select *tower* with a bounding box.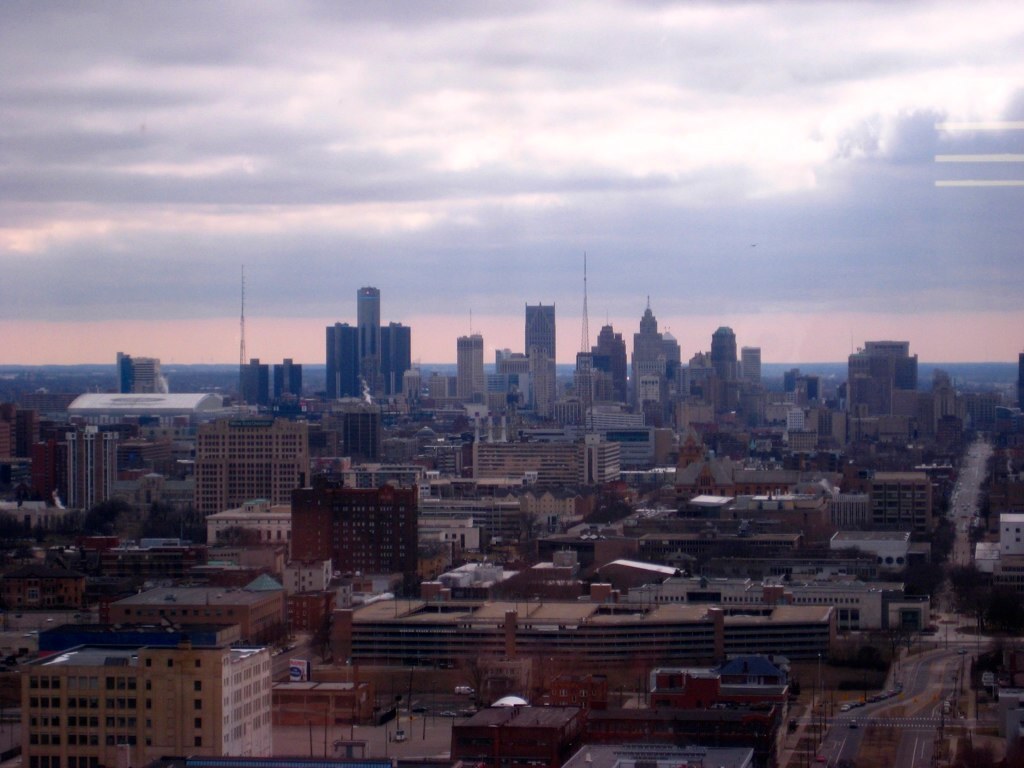
{"x1": 628, "y1": 291, "x2": 666, "y2": 362}.
